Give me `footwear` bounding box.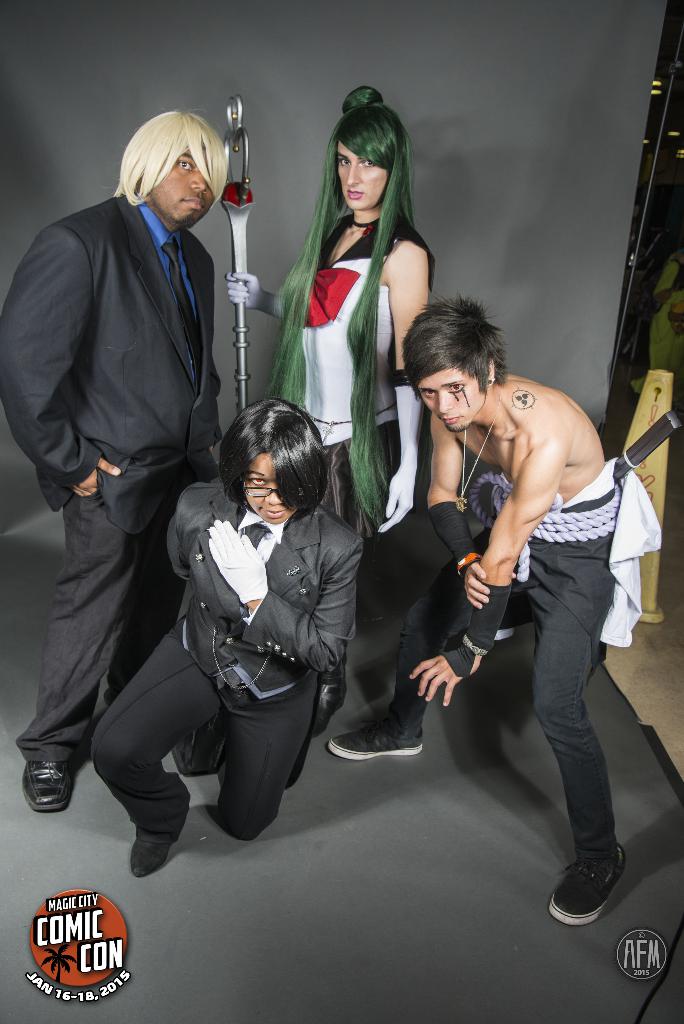
(325,718,425,760).
